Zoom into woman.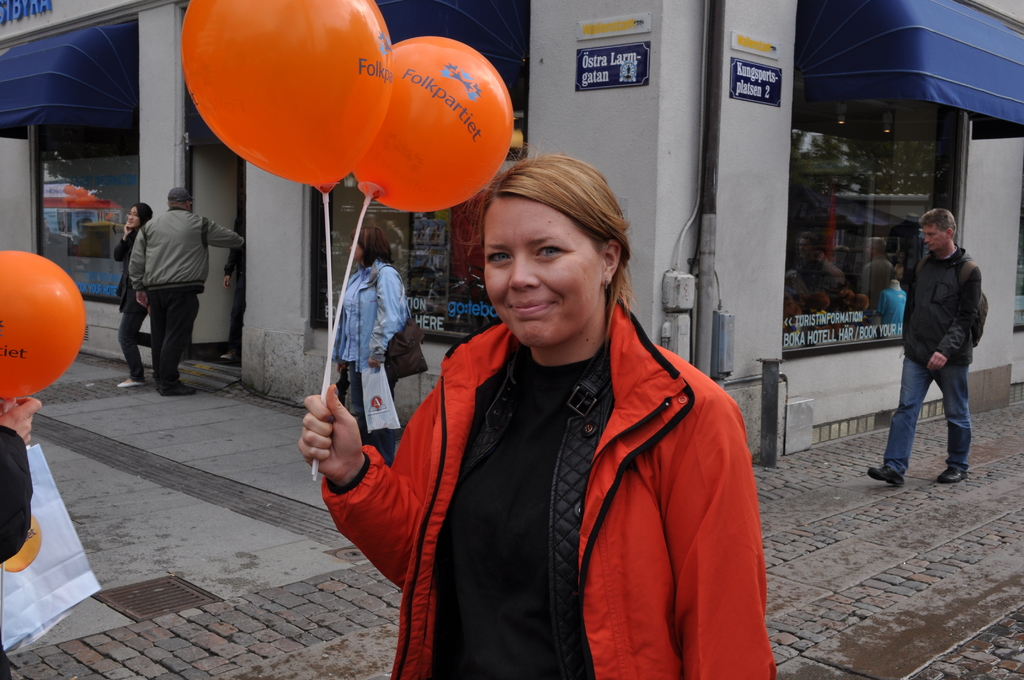
Zoom target: (x1=325, y1=223, x2=416, y2=465).
